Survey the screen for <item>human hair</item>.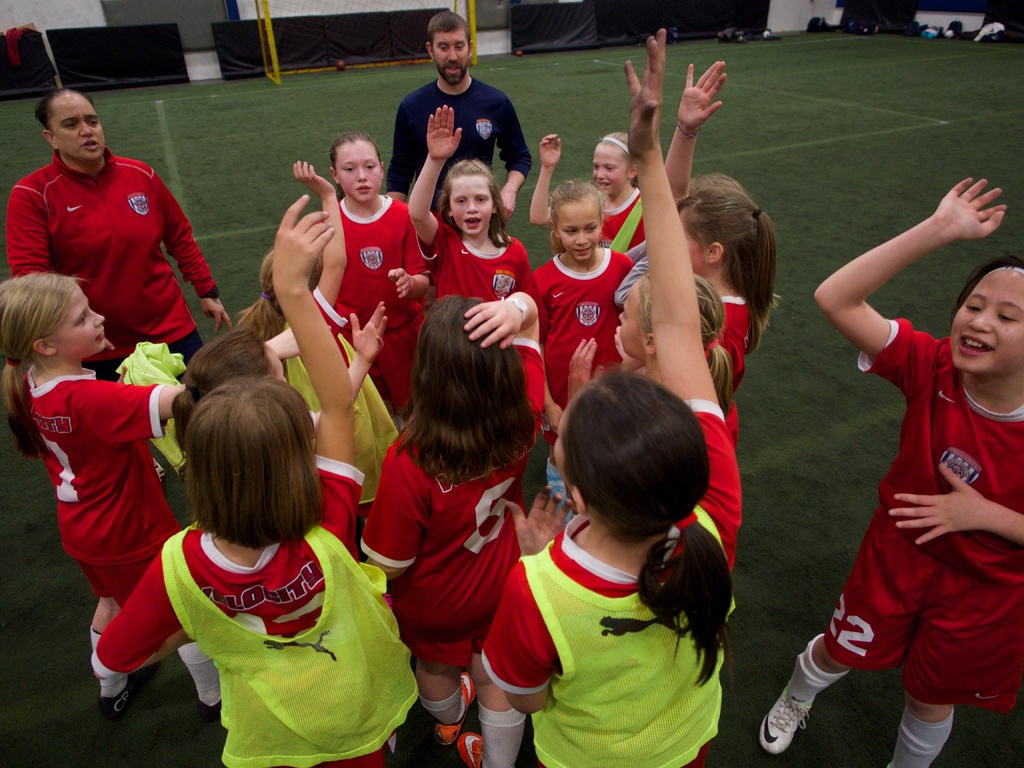
Survey found: (x1=426, y1=8, x2=473, y2=51).
